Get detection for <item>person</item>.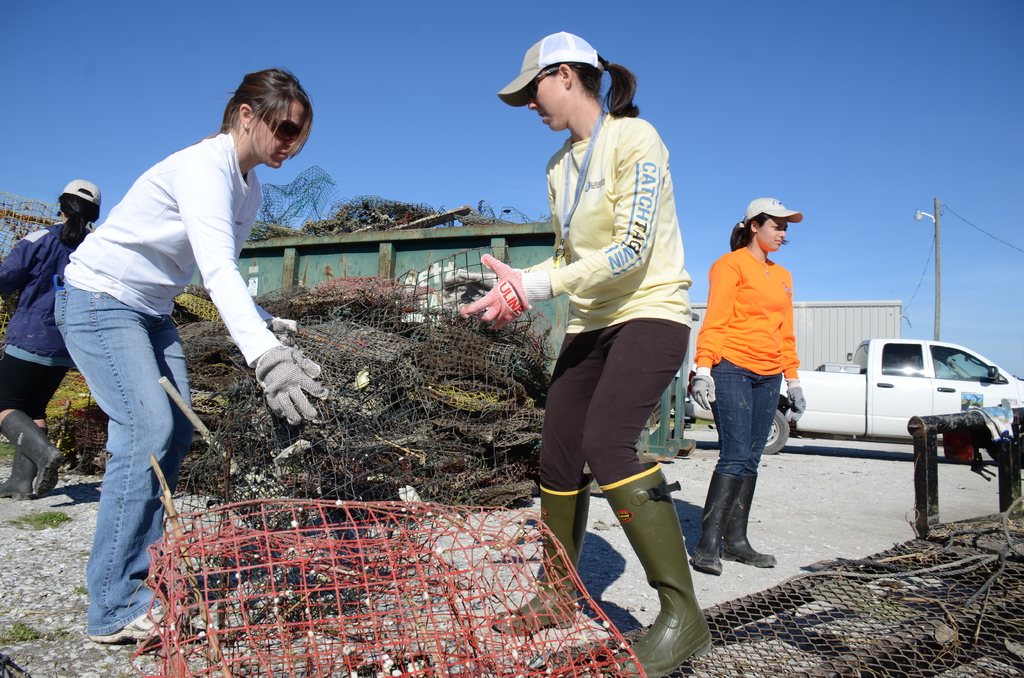
Detection: detection(688, 200, 776, 576).
